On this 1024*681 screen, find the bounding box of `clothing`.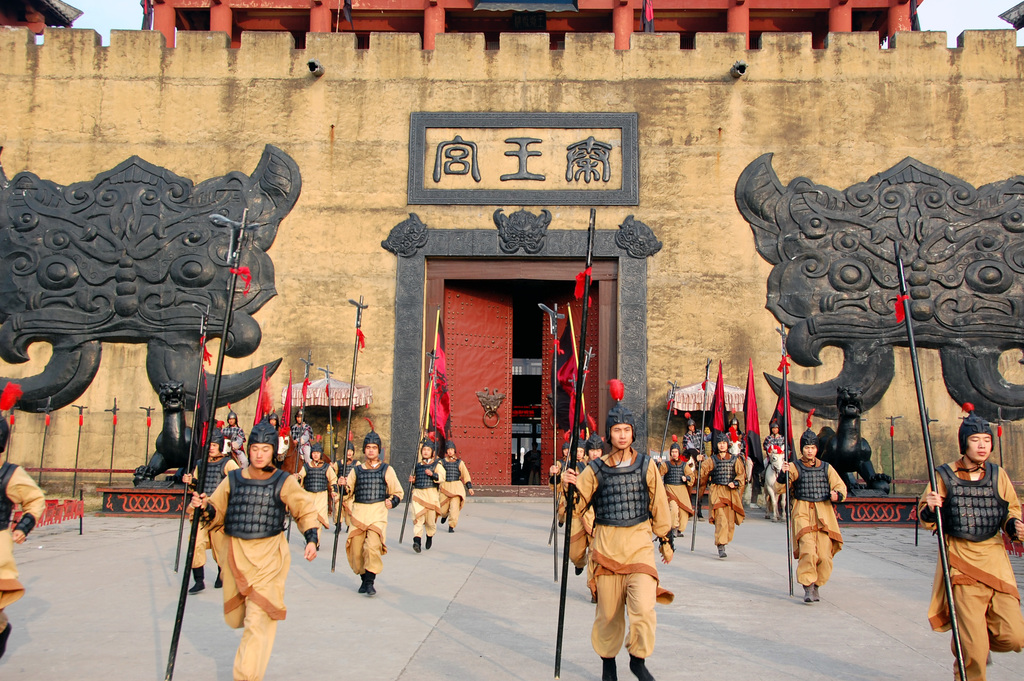
Bounding box: [691, 451, 753, 548].
